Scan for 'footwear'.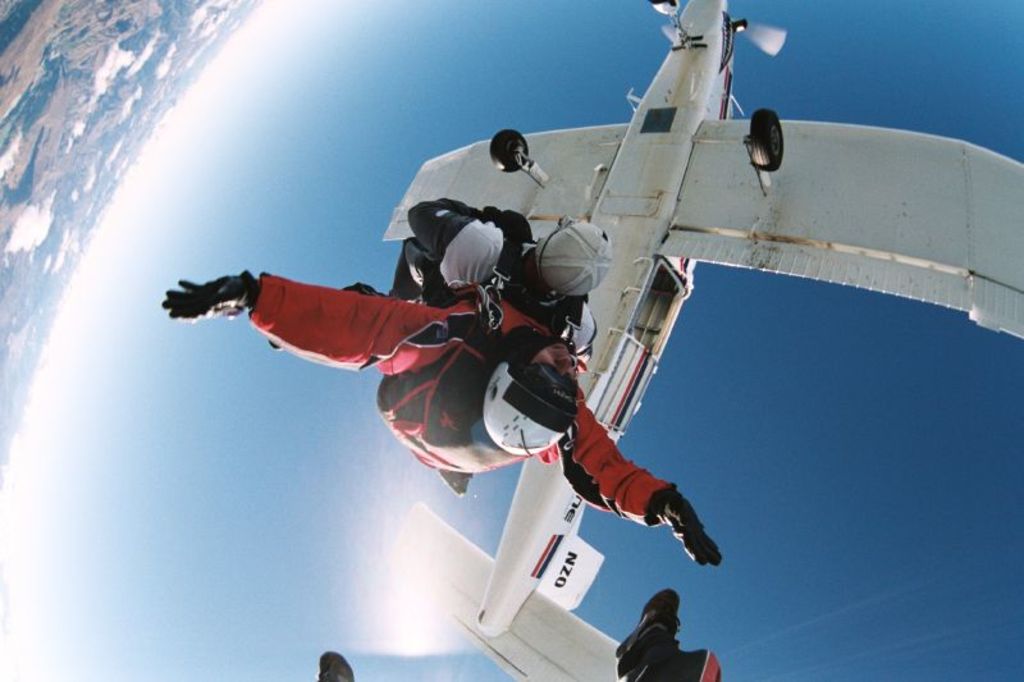
Scan result: box(612, 587, 681, 659).
